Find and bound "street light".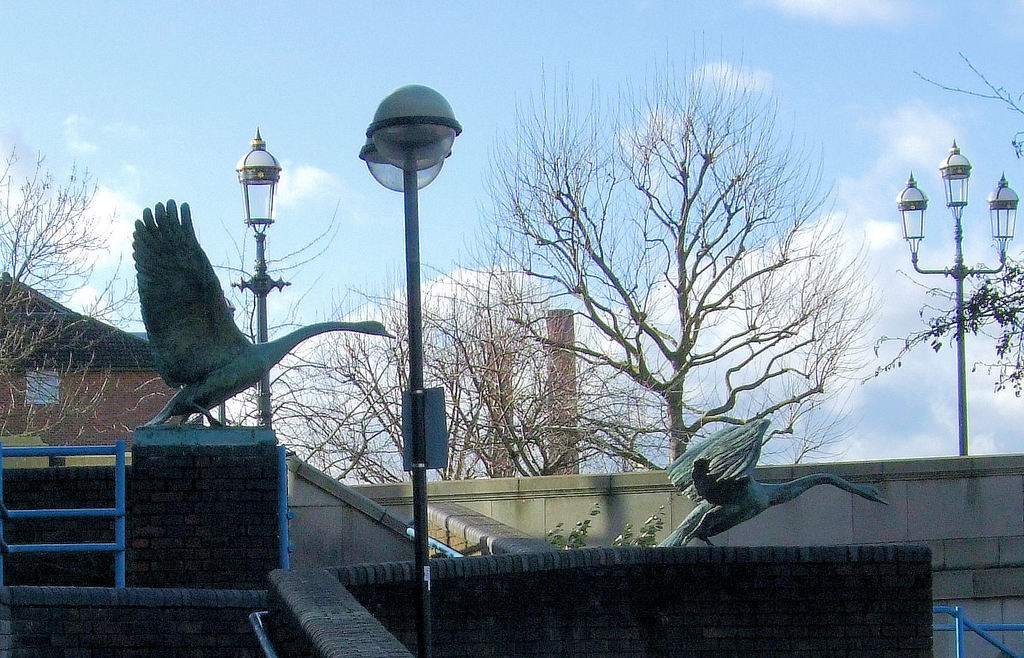
Bound: bbox=[230, 122, 286, 427].
